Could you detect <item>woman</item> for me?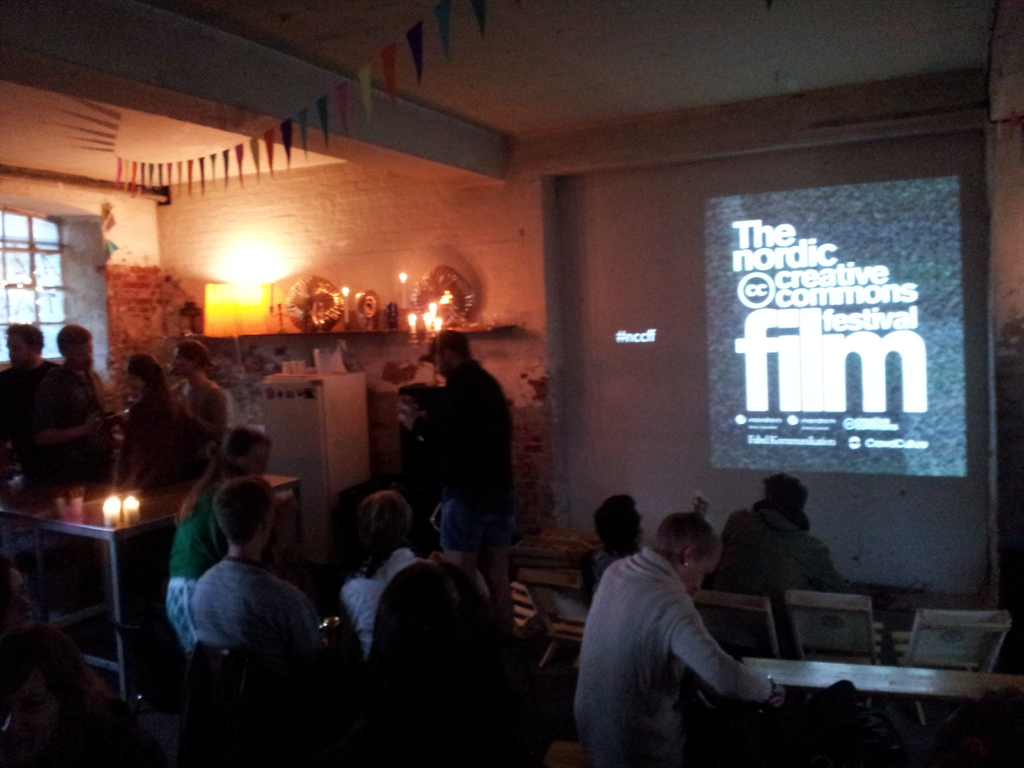
Detection result: detection(97, 348, 200, 497).
